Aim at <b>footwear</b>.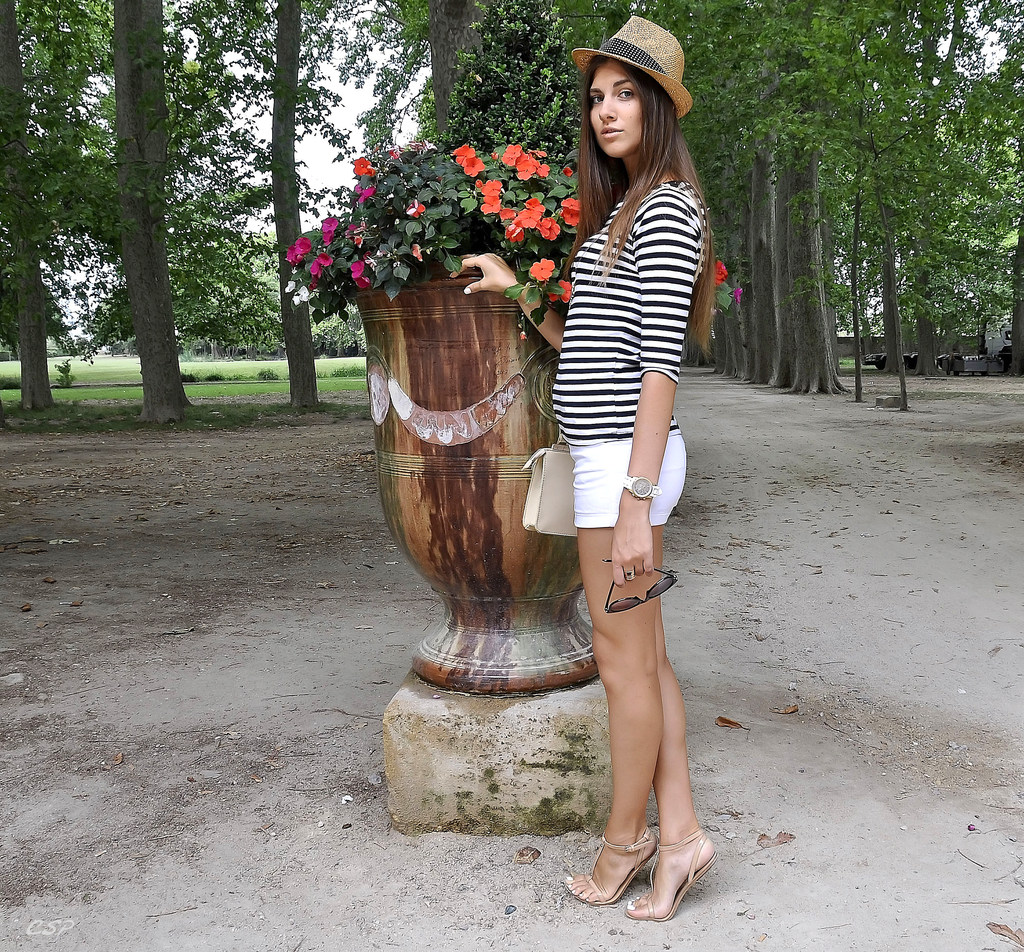
Aimed at {"left": 564, "top": 830, "right": 651, "bottom": 916}.
